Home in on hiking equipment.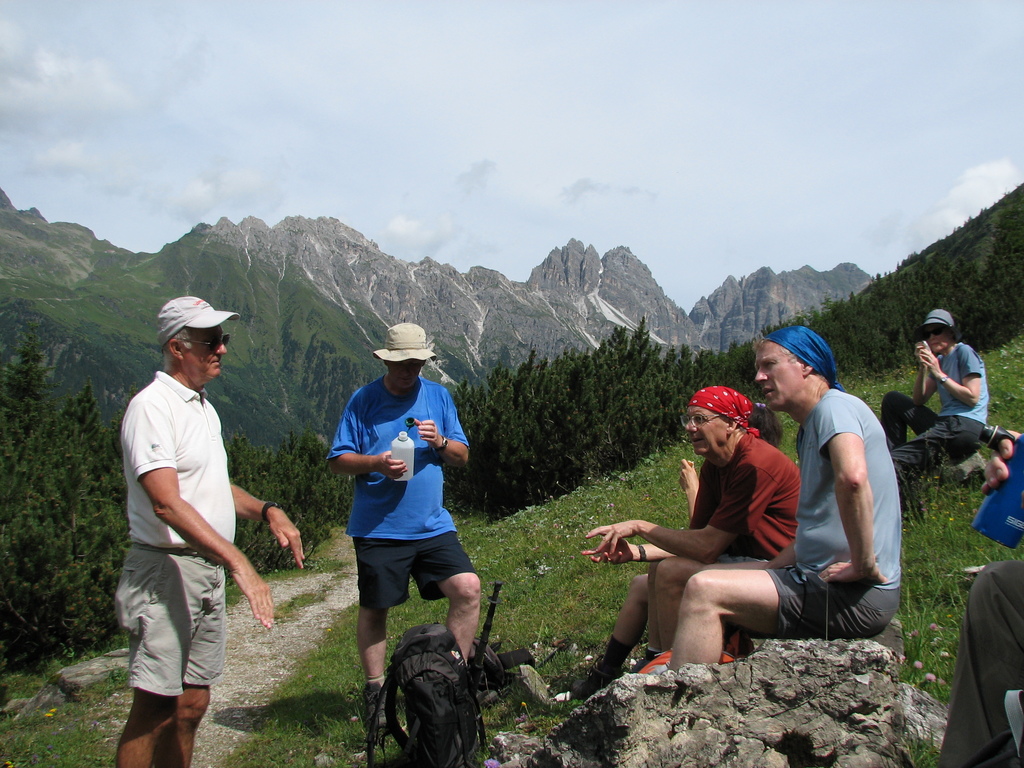
Homed in at rect(376, 626, 488, 767).
